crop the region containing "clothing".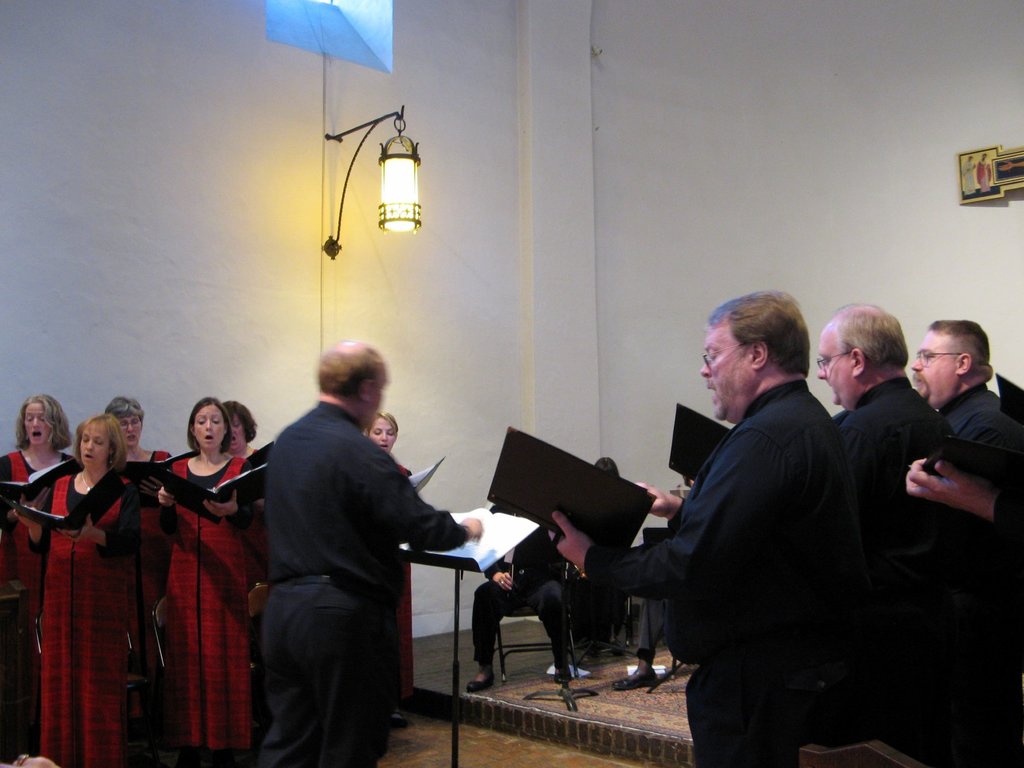
Crop region: <bbox>476, 522, 573, 682</bbox>.
